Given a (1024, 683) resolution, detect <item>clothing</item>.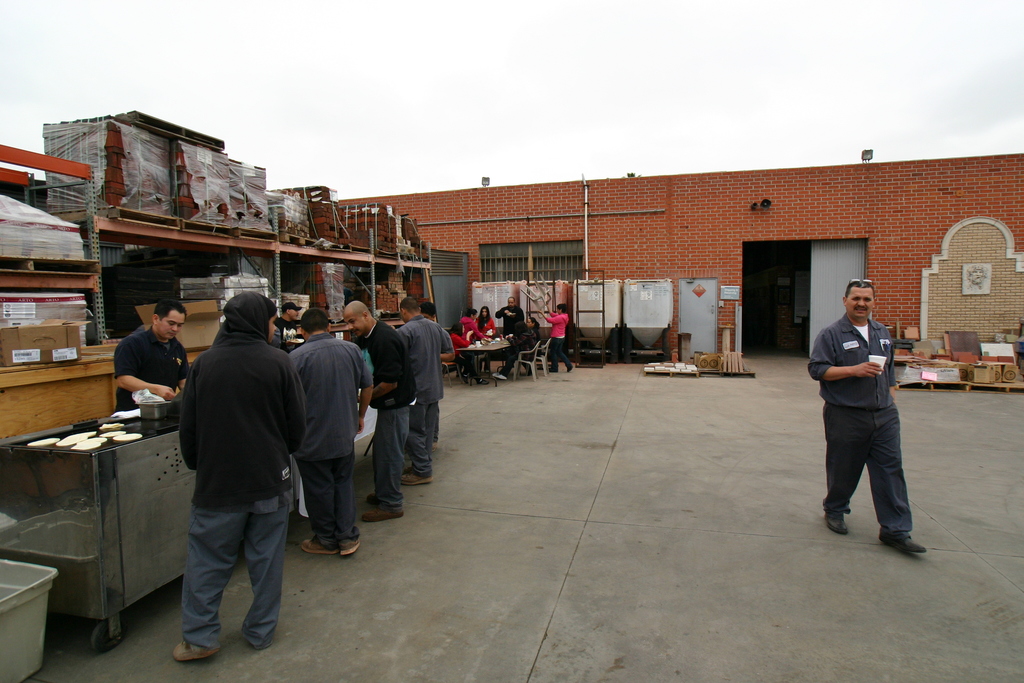
locate(479, 319, 490, 333).
